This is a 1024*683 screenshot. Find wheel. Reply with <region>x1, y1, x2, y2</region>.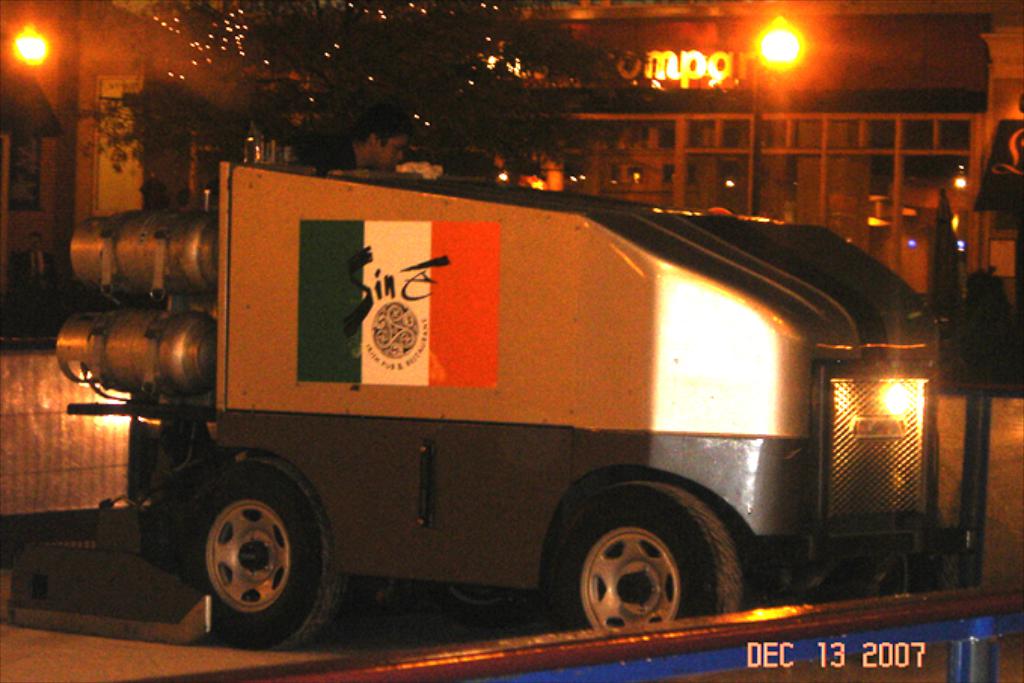
<region>170, 470, 339, 653</region>.
